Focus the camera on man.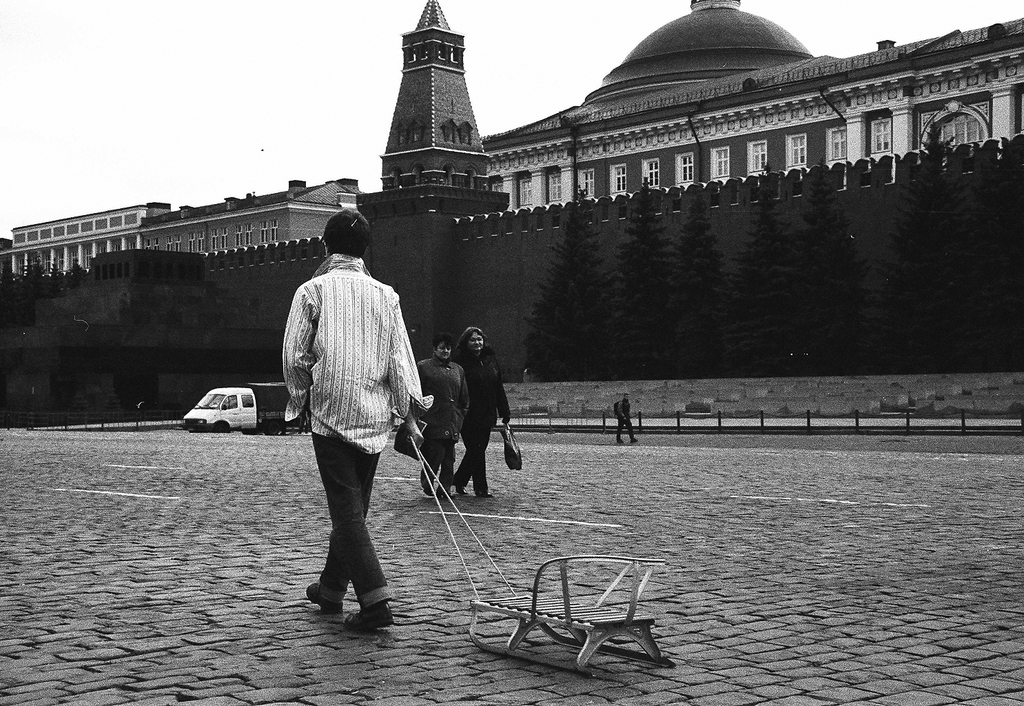
Focus region: {"x1": 617, "y1": 391, "x2": 639, "y2": 446}.
